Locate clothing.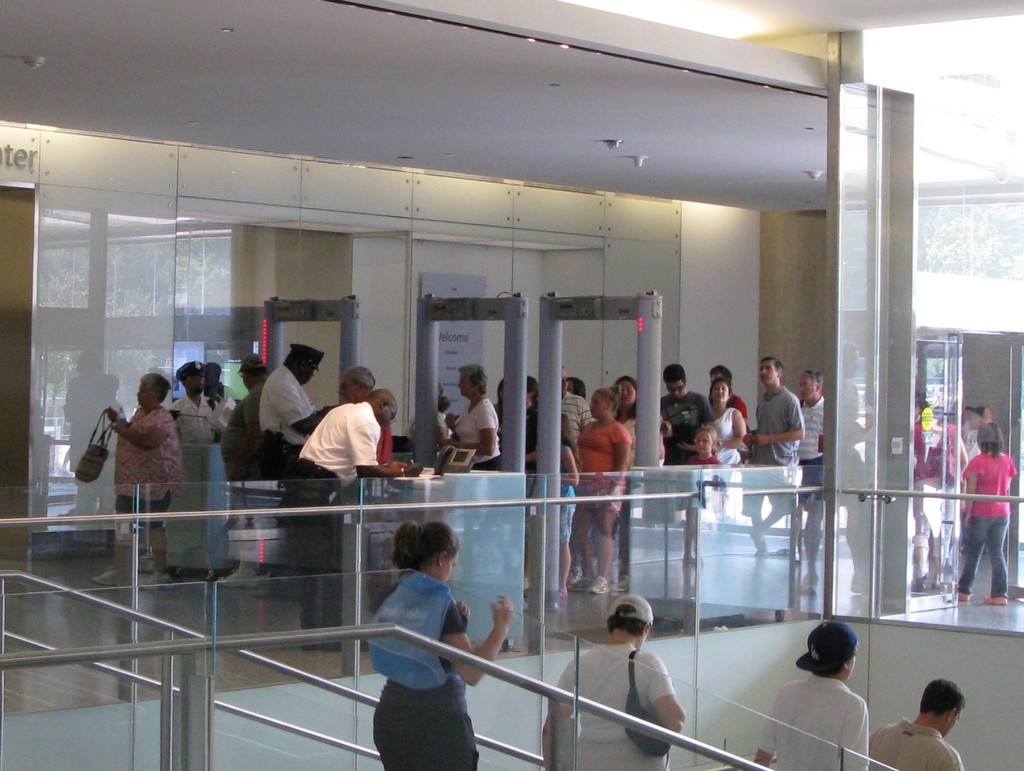
Bounding box: bbox=[601, 592, 653, 621].
